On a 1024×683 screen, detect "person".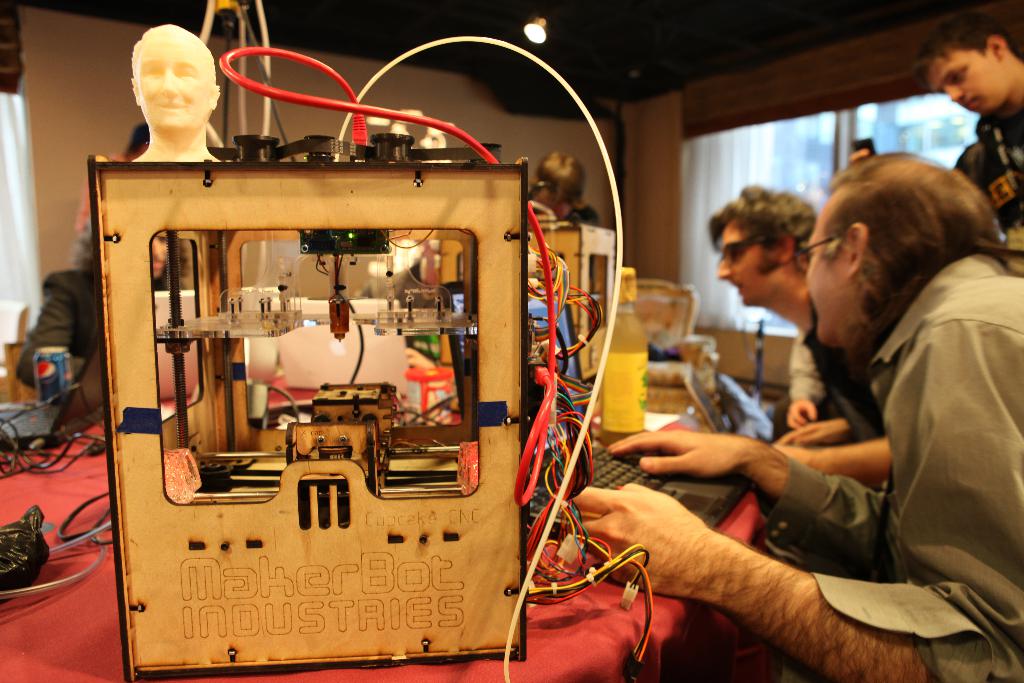
914 12 1023 272.
